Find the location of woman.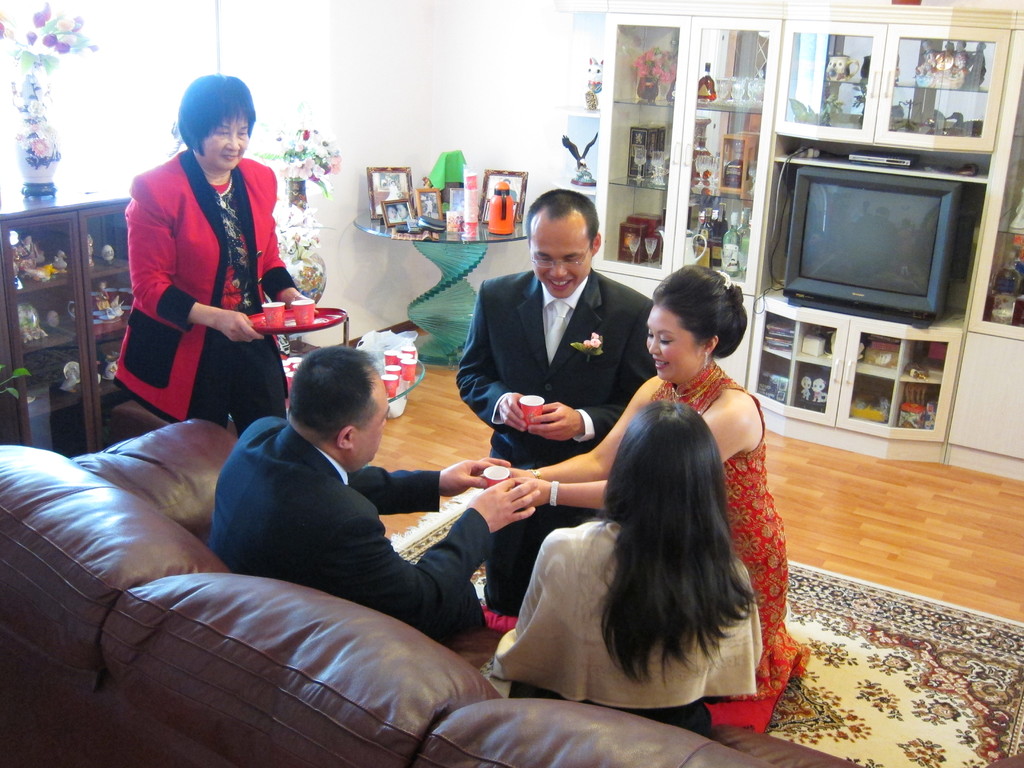
Location: 114 76 314 484.
